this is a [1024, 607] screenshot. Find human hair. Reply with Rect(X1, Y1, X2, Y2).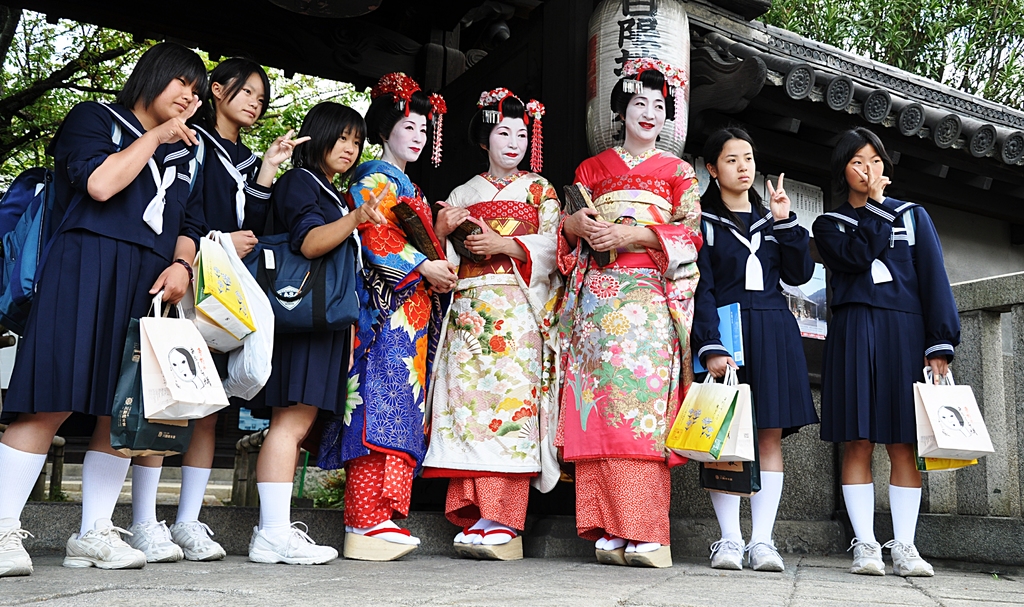
Rect(292, 99, 357, 176).
